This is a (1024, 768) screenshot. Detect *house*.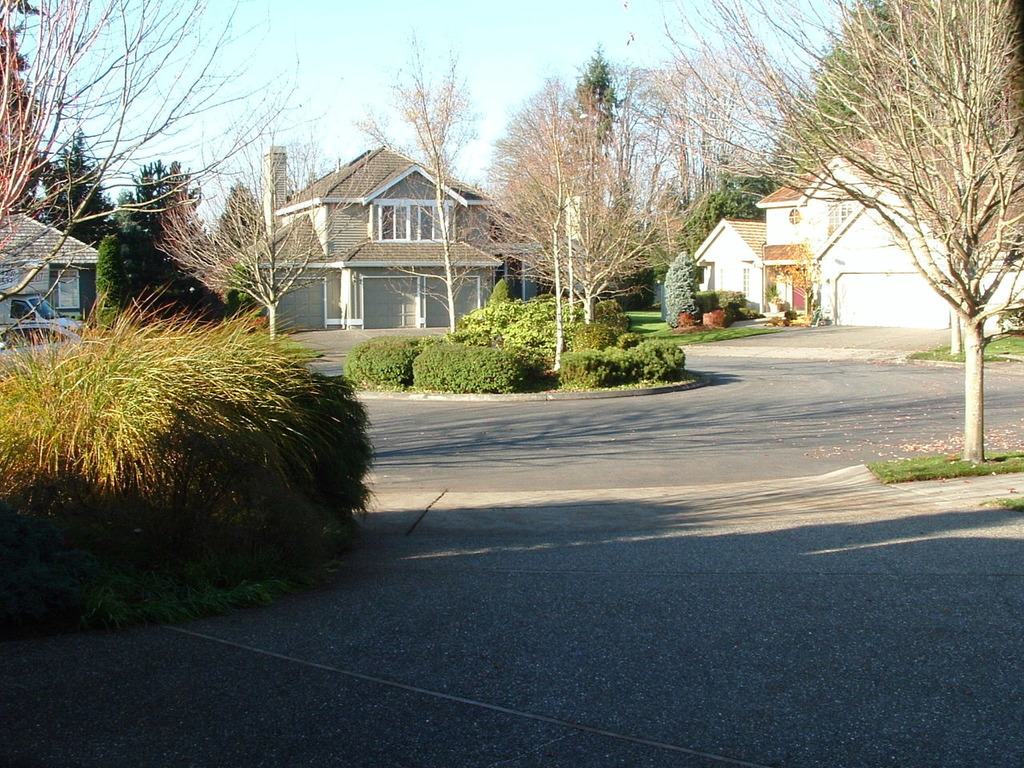
x1=0, y1=202, x2=94, y2=350.
